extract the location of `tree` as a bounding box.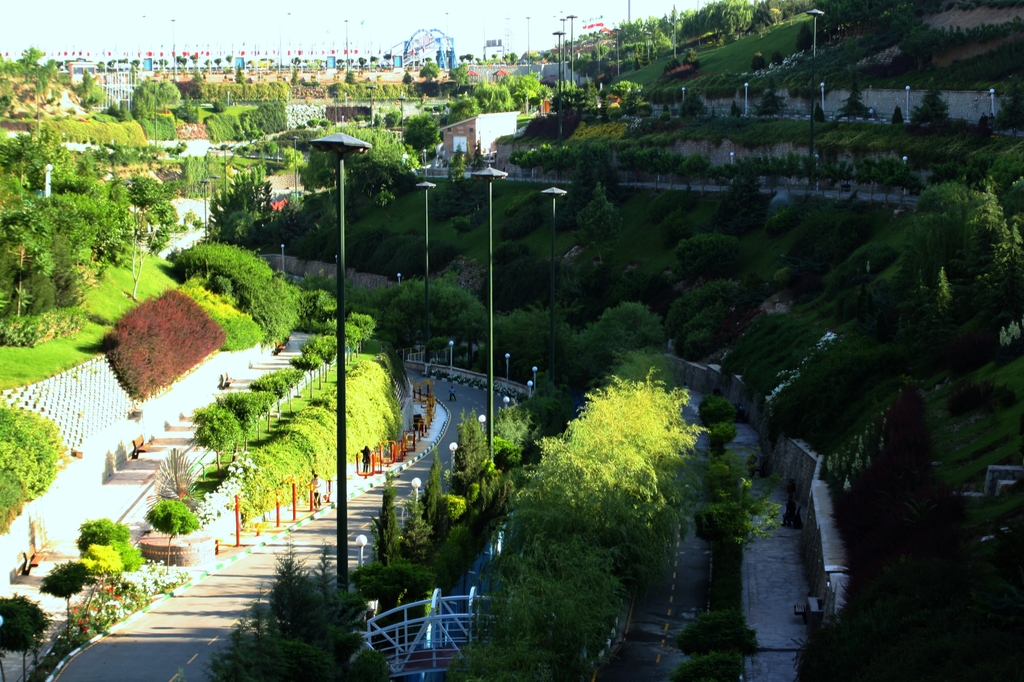
{"left": 131, "top": 76, "right": 184, "bottom": 116}.
